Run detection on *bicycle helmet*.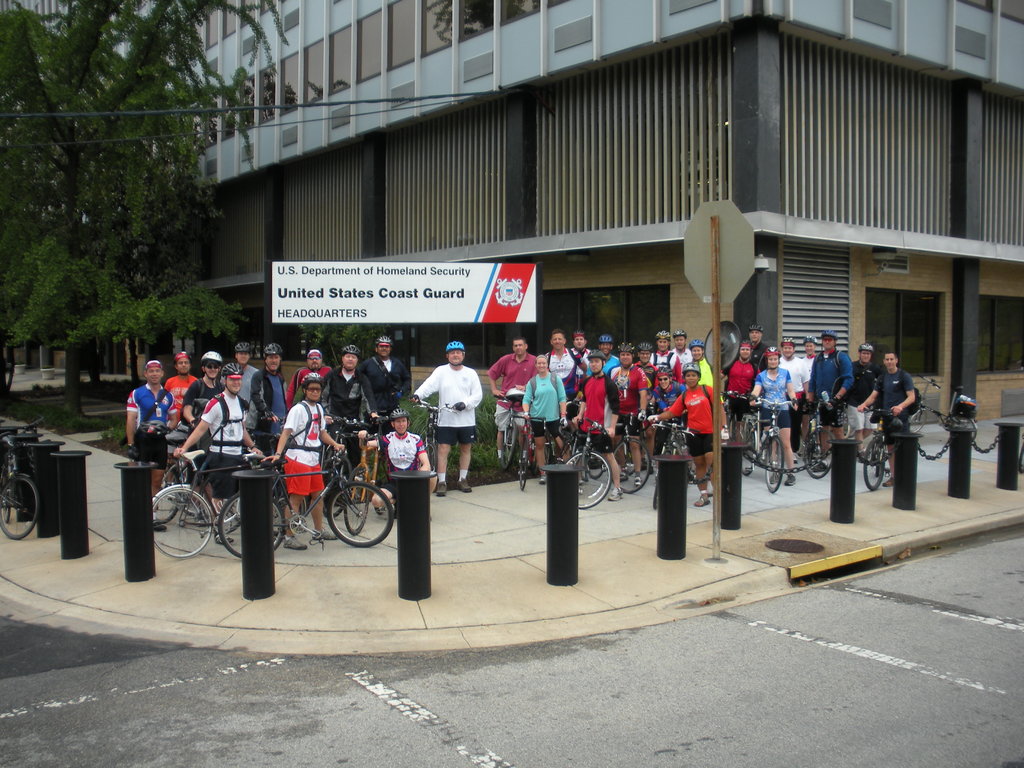
Result: <region>445, 339, 461, 352</region>.
